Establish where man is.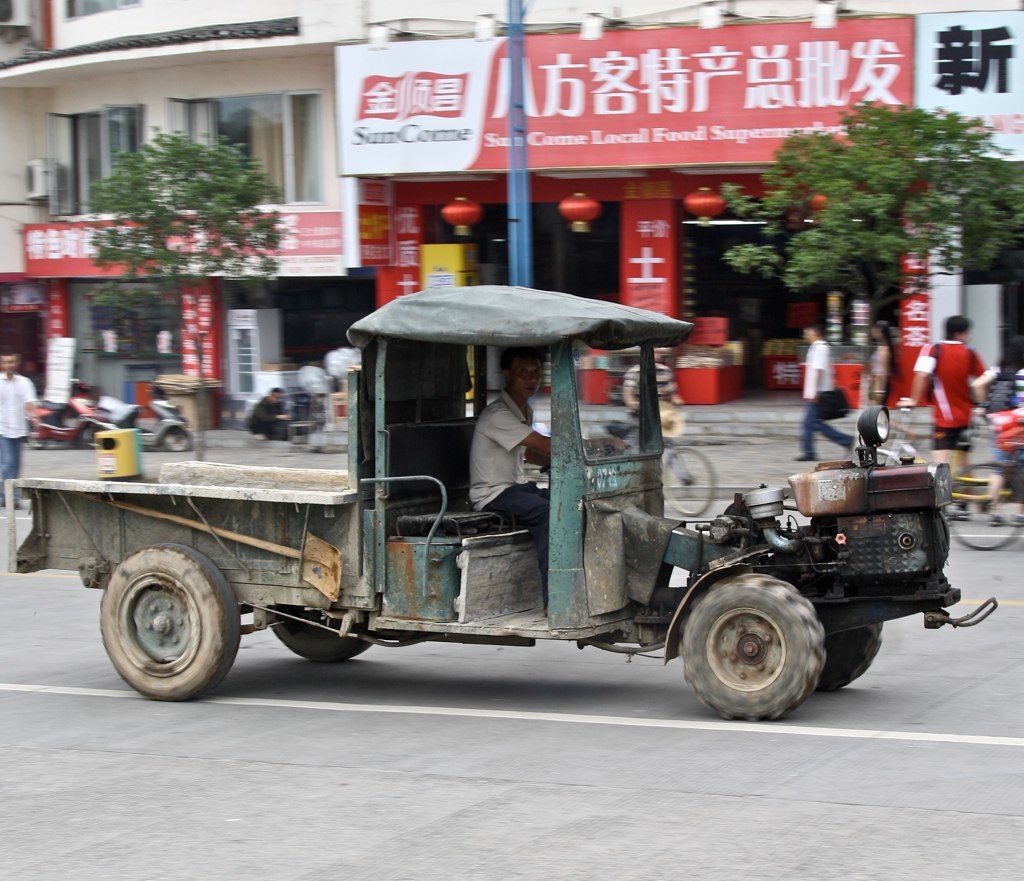
Established at {"left": 796, "top": 318, "right": 857, "bottom": 455}.
